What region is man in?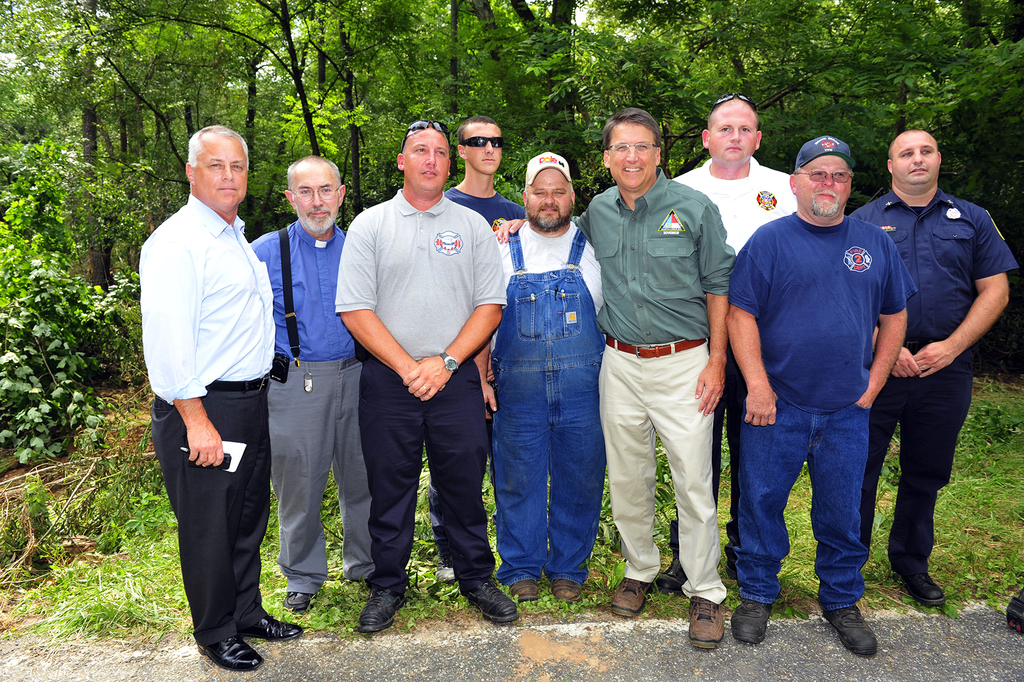
849, 119, 1011, 609.
